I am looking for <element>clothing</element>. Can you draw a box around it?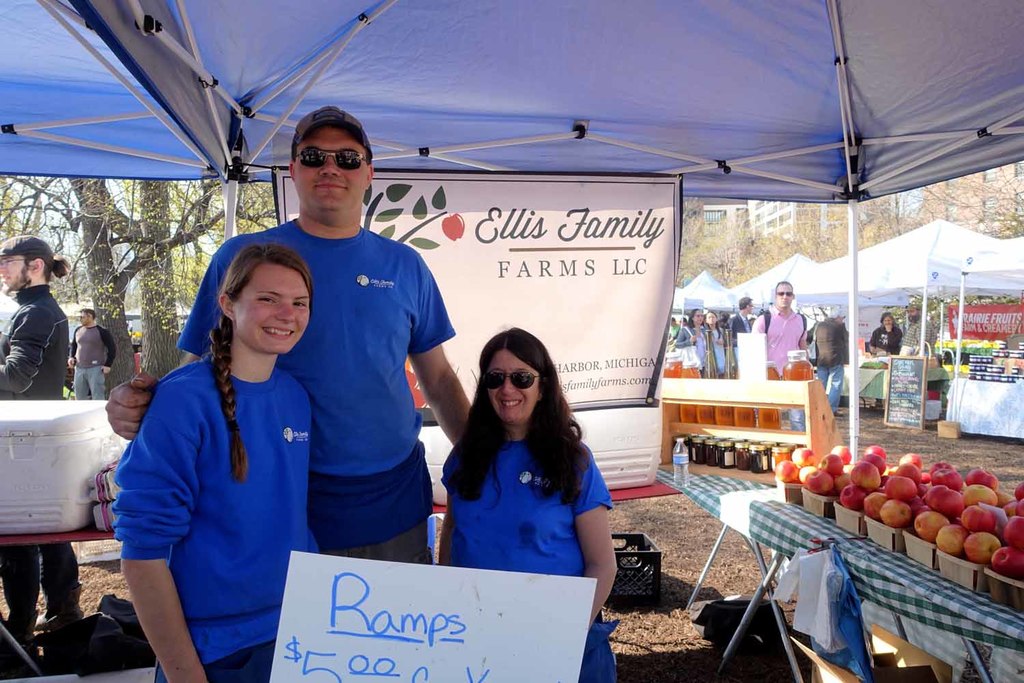
Sure, the bounding box is (178, 214, 457, 565).
